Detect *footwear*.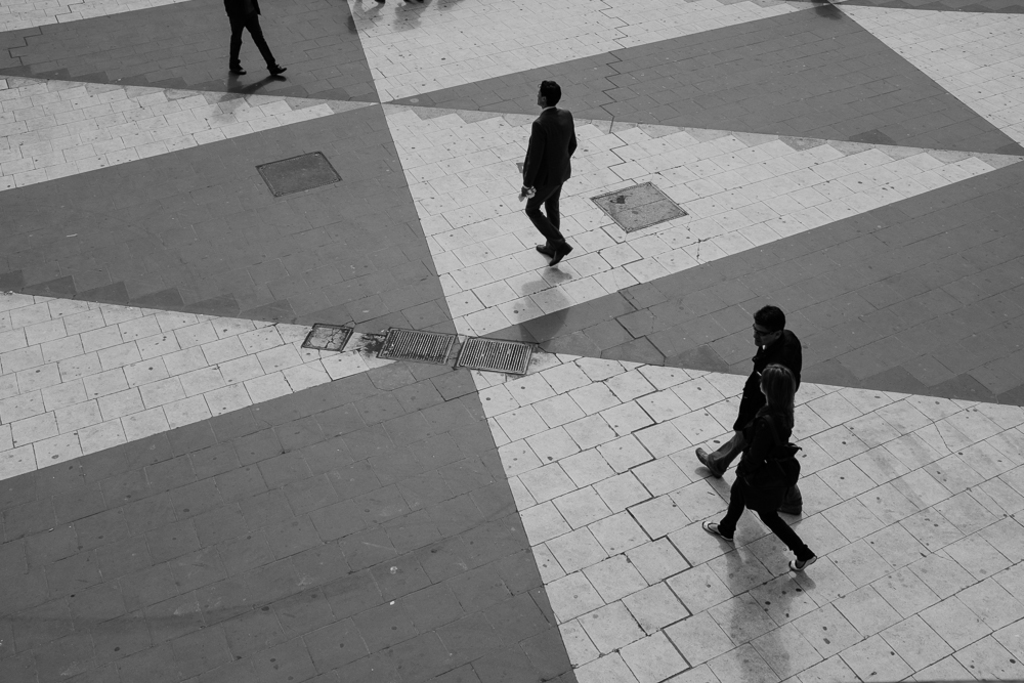
Detected at rect(550, 245, 572, 267).
